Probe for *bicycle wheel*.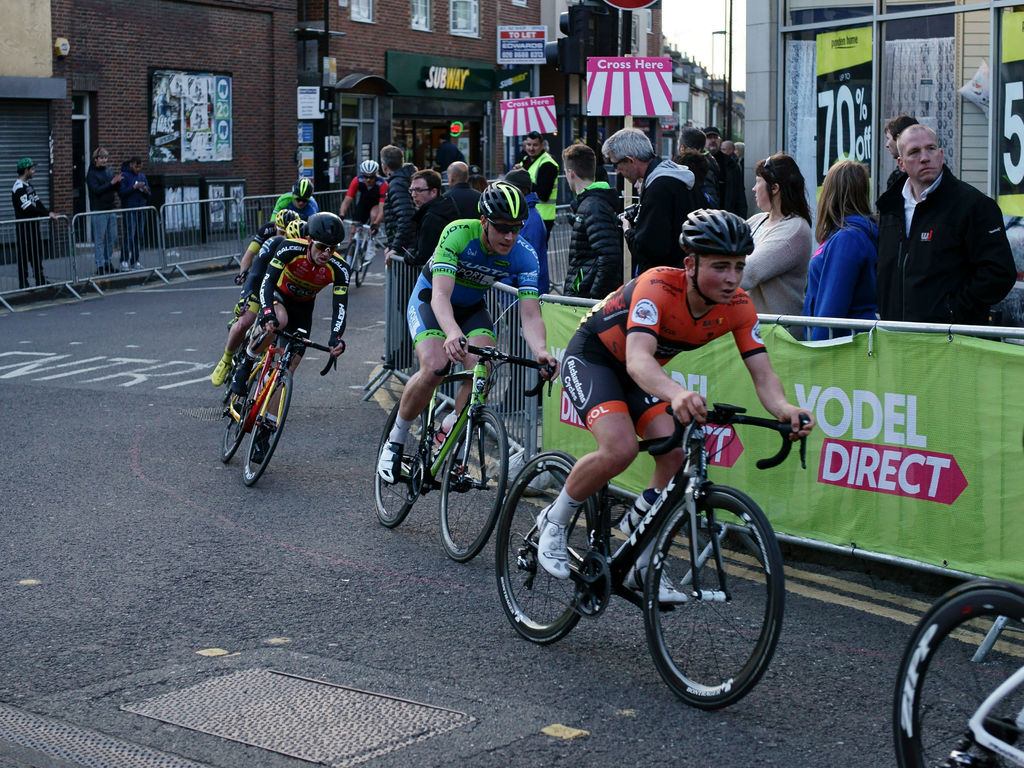
Probe result: box=[372, 400, 427, 524].
